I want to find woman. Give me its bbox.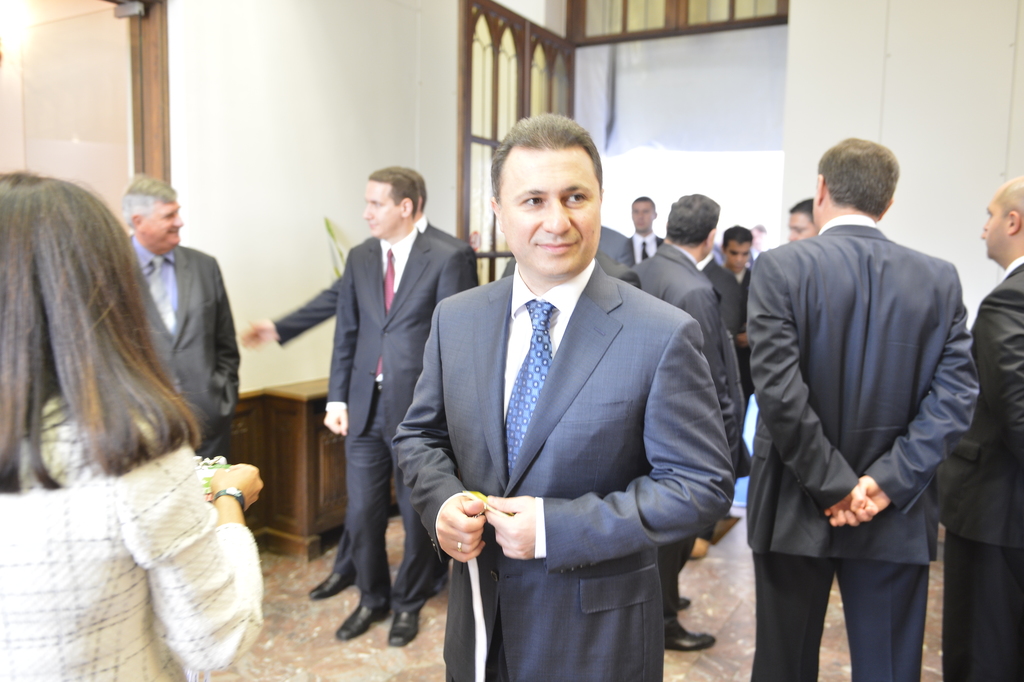
<bbox>0, 155, 253, 647</bbox>.
